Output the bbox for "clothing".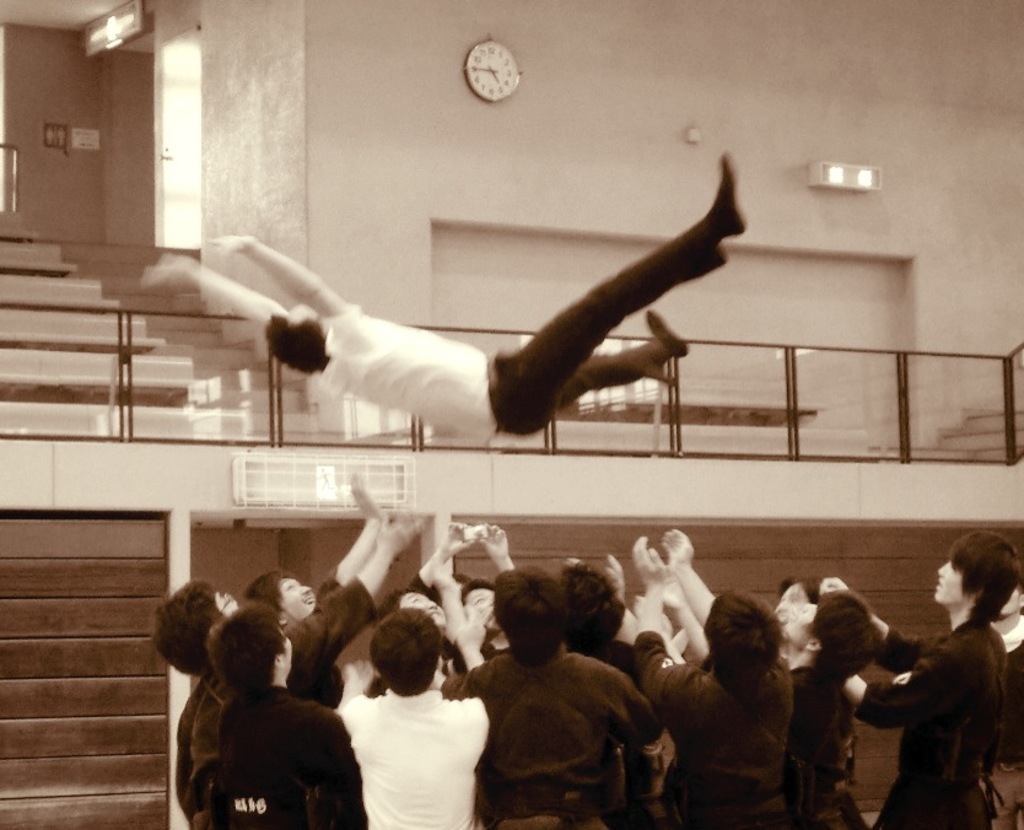
465, 624, 670, 815.
